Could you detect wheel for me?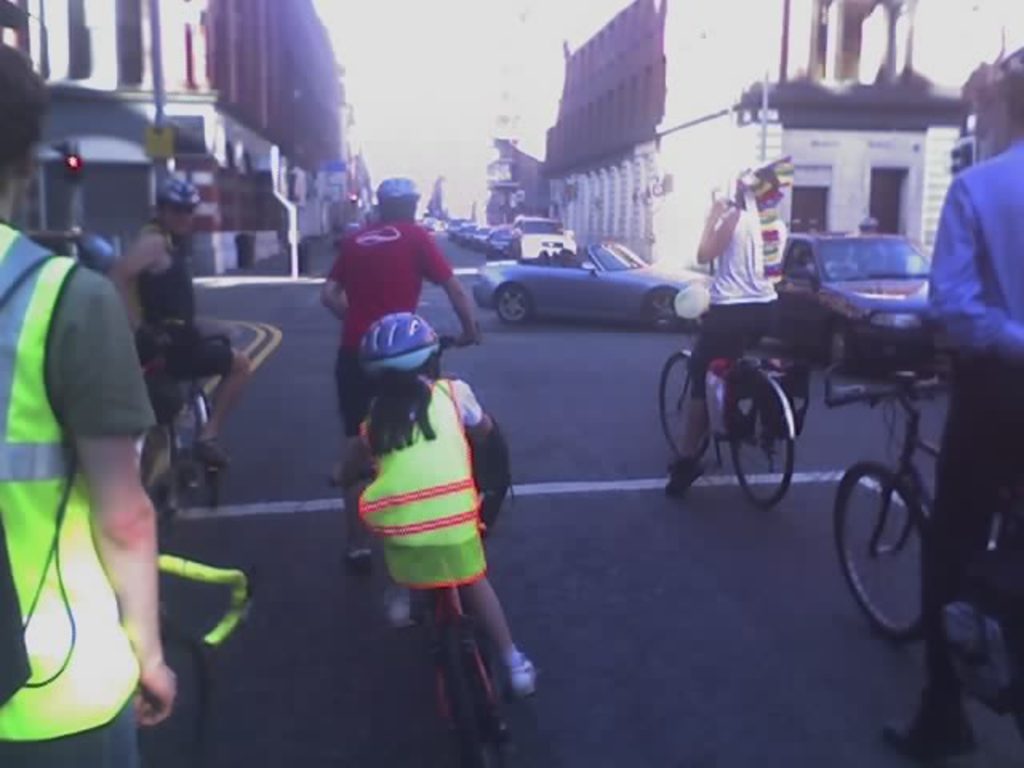
Detection result: [491,282,531,323].
